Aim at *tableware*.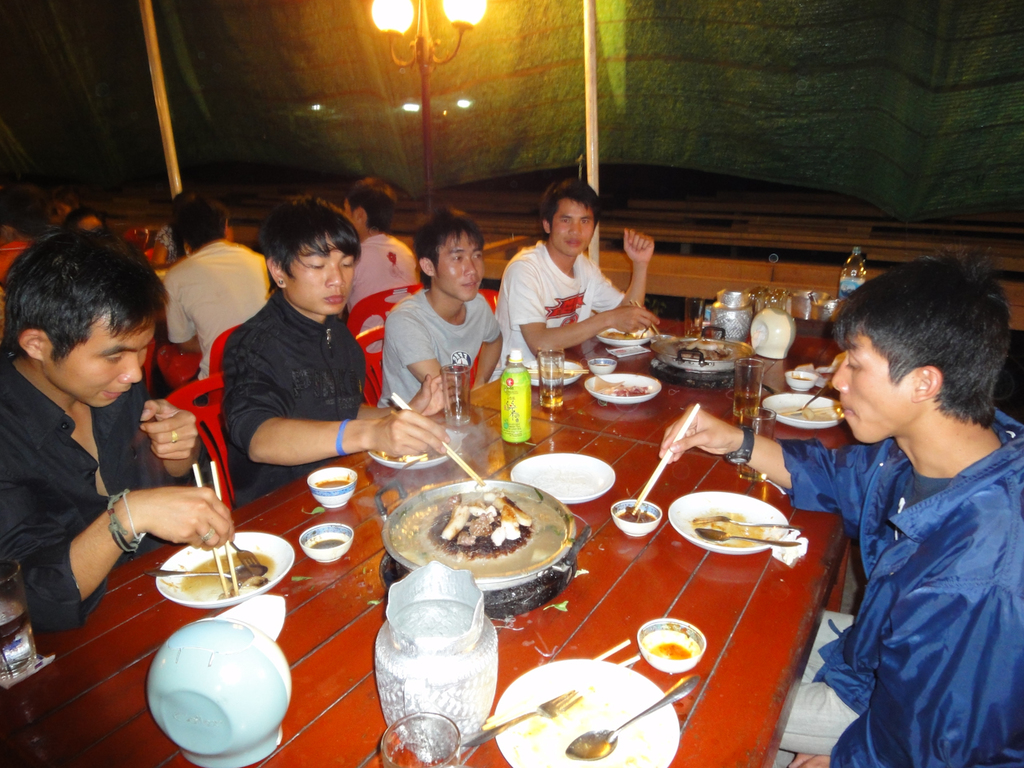
Aimed at detection(817, 366, 831, 394).
